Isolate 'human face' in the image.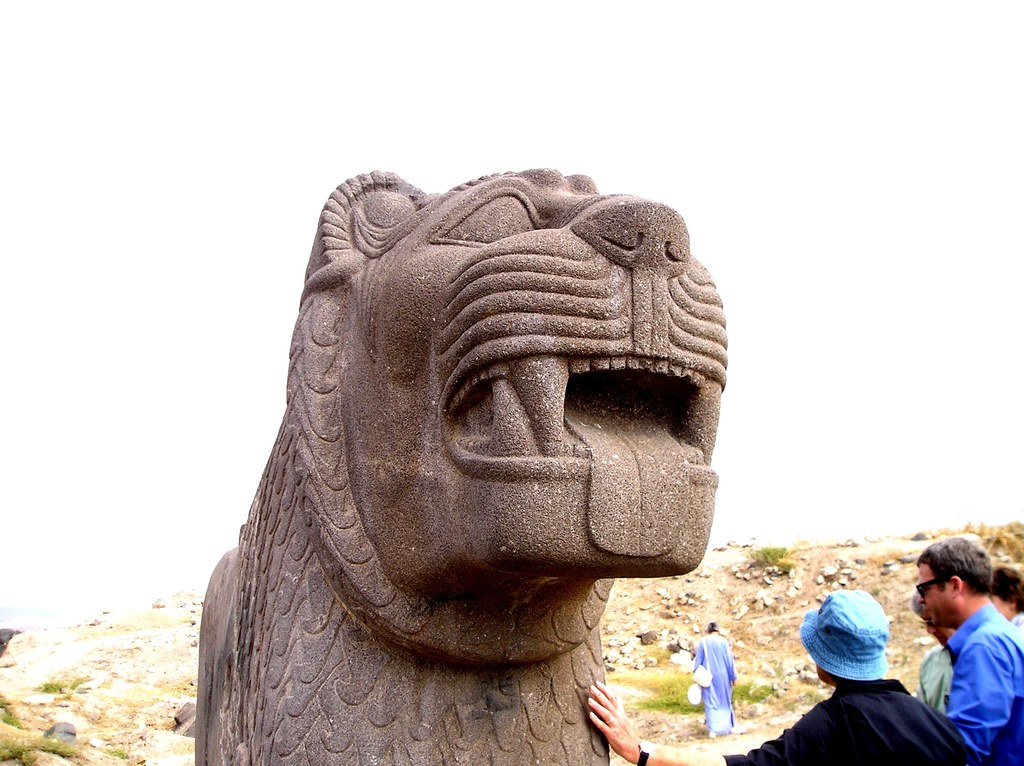
Isolated region: [x1=921, y1=607, x2=956, y2=648].
